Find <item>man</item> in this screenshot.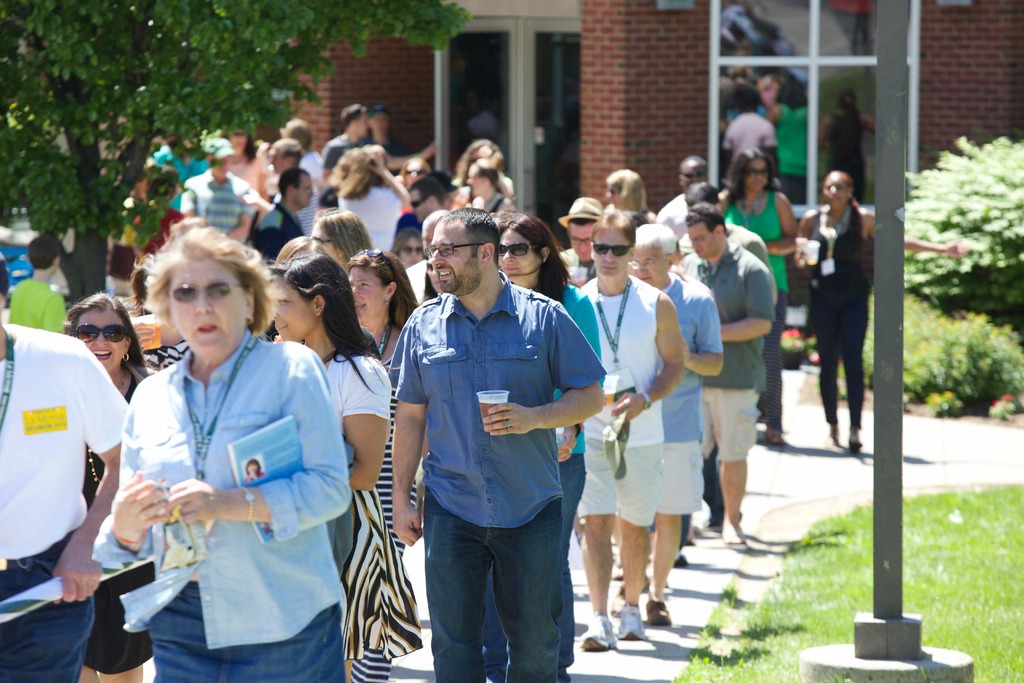
The bounding box for <item>man</item> is Rect(651, 152, 712, 238).
